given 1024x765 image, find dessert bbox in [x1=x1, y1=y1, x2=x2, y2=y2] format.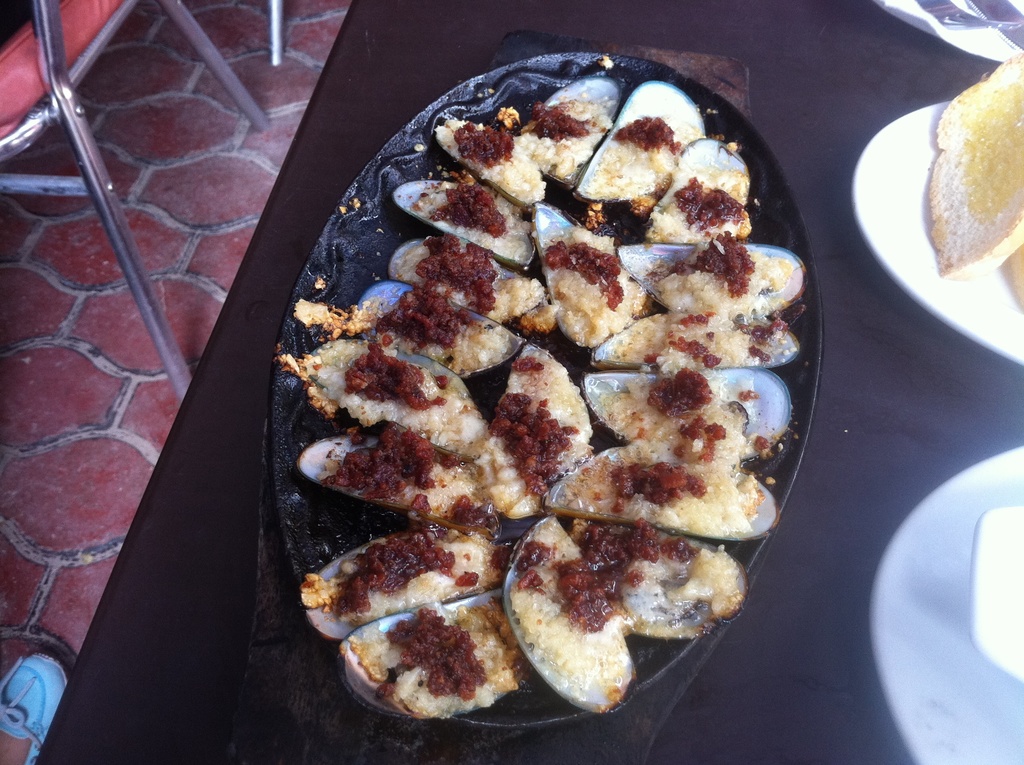
[x1=310, y1=429, x2=477, y2=514].
